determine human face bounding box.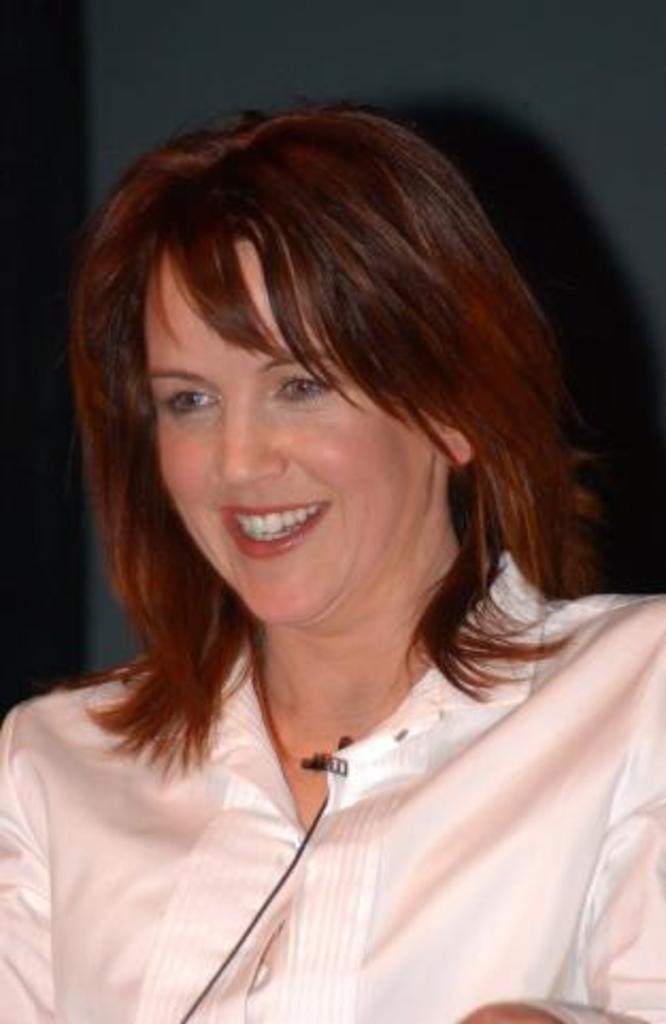
Determined: [121,247,470,607].
